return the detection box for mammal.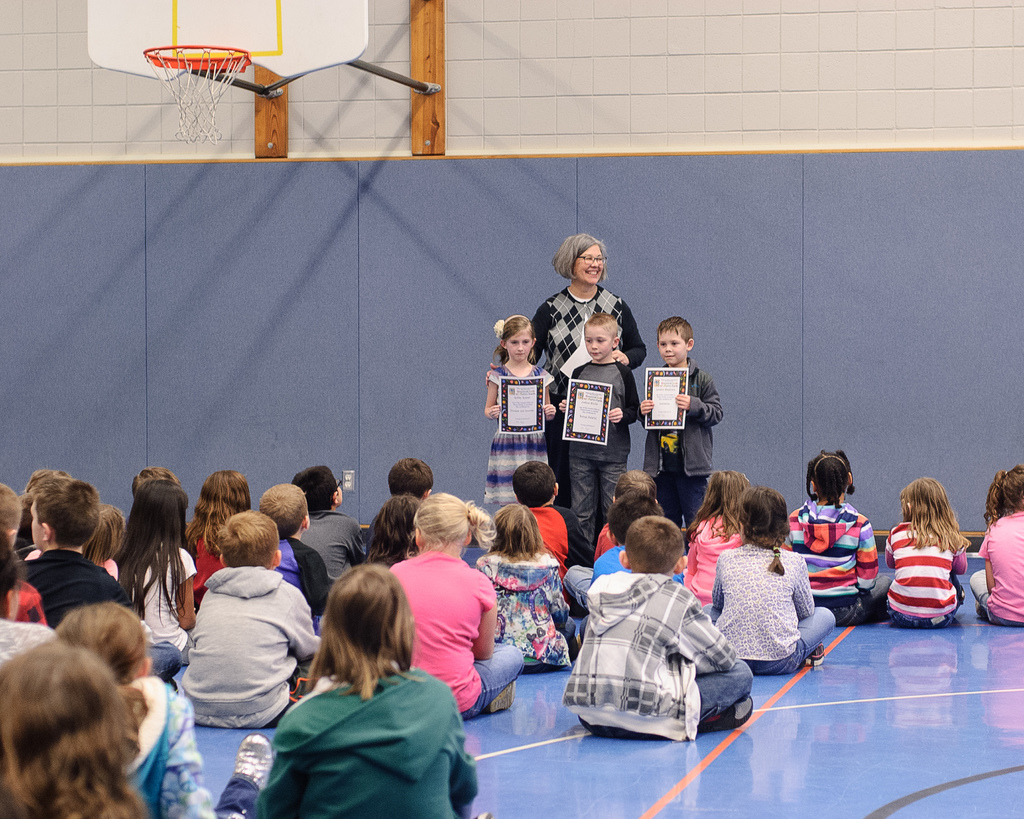
368 488 424 565.
